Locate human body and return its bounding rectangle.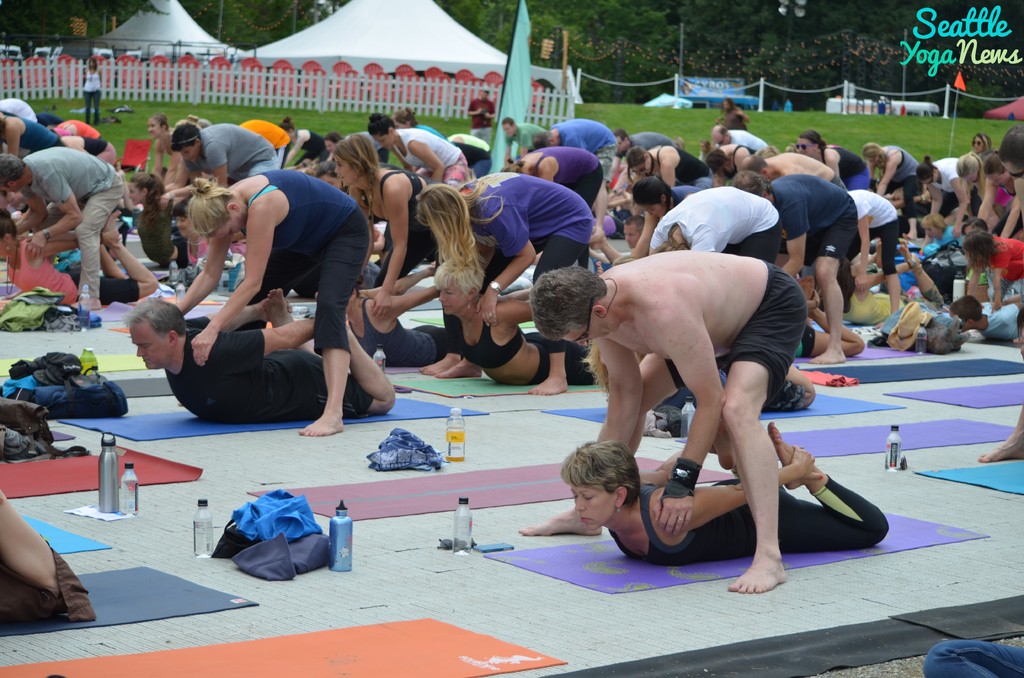
(0,208,157,302).
